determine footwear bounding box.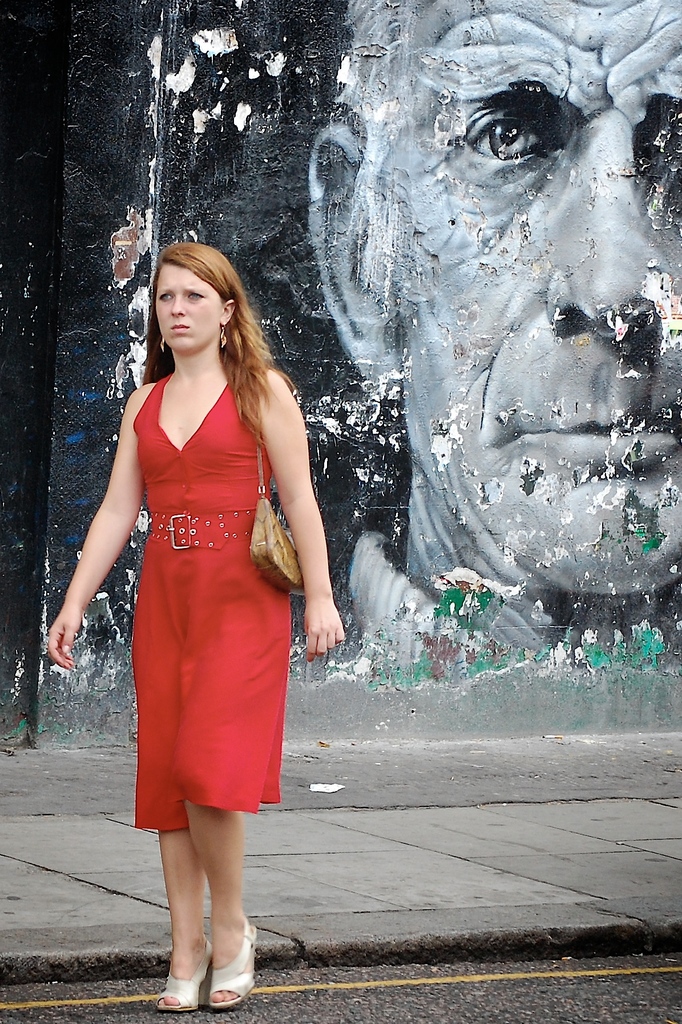
Determined: <bbox>208, 916, 257, 1011</bbox>.
